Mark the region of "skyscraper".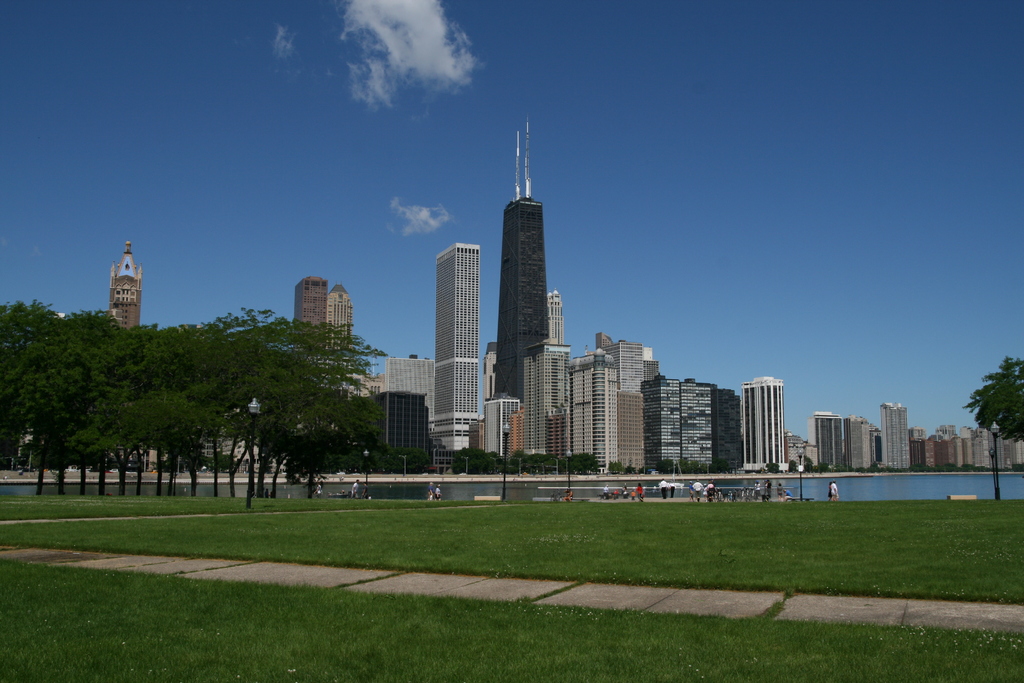
Region: 743, 378, 783, 469.
